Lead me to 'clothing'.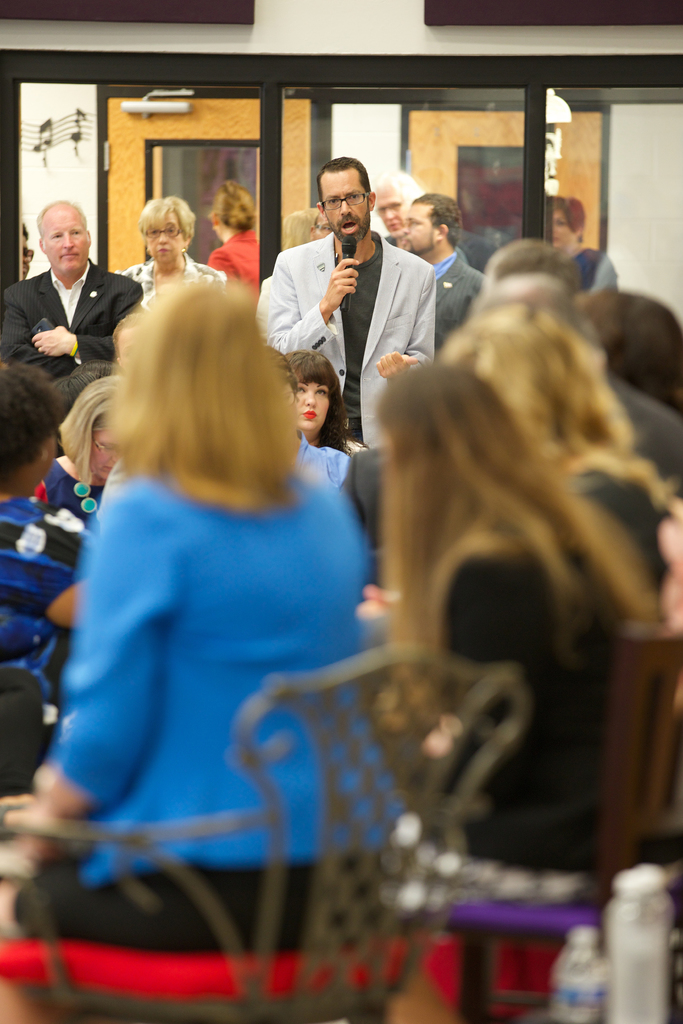
Lead to (207, 225, 268, 298).
